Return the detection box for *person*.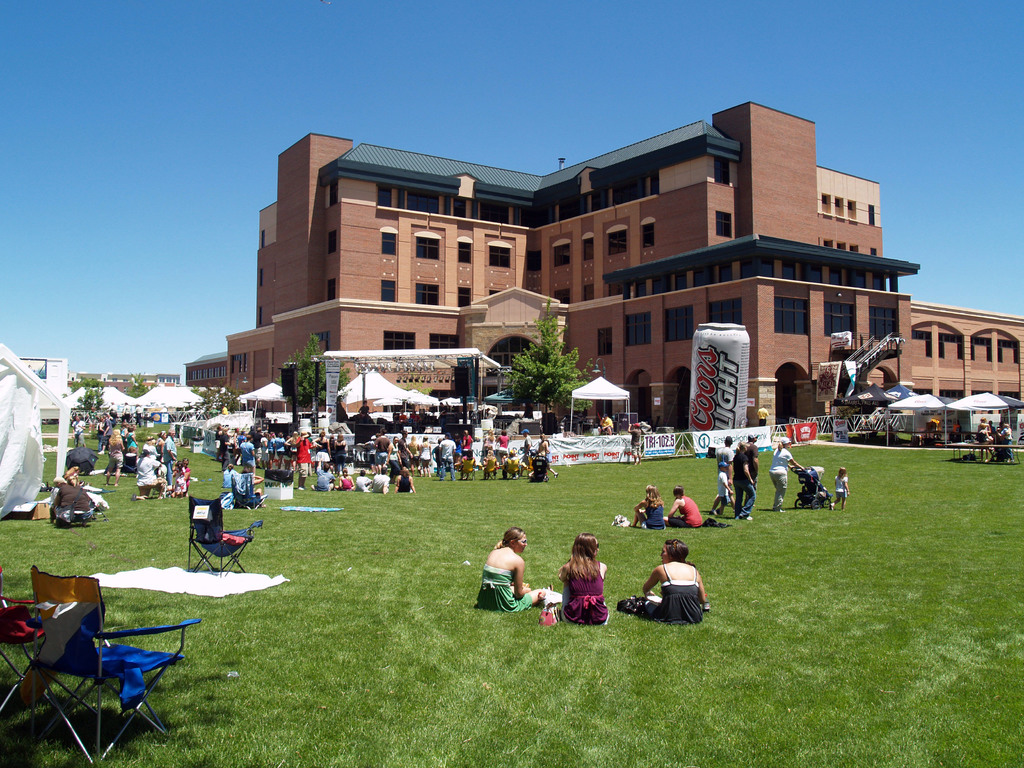
left=376, top=431, right=390, bottom=464.
